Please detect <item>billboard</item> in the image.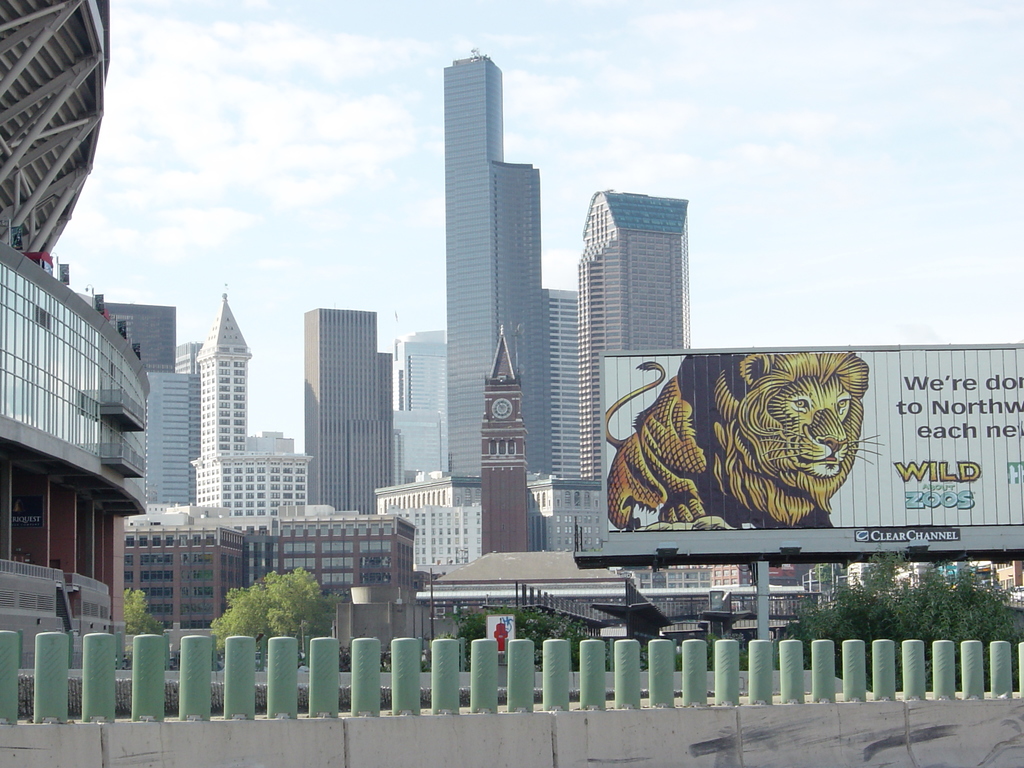
box=[600, 348, 1023, 529].
